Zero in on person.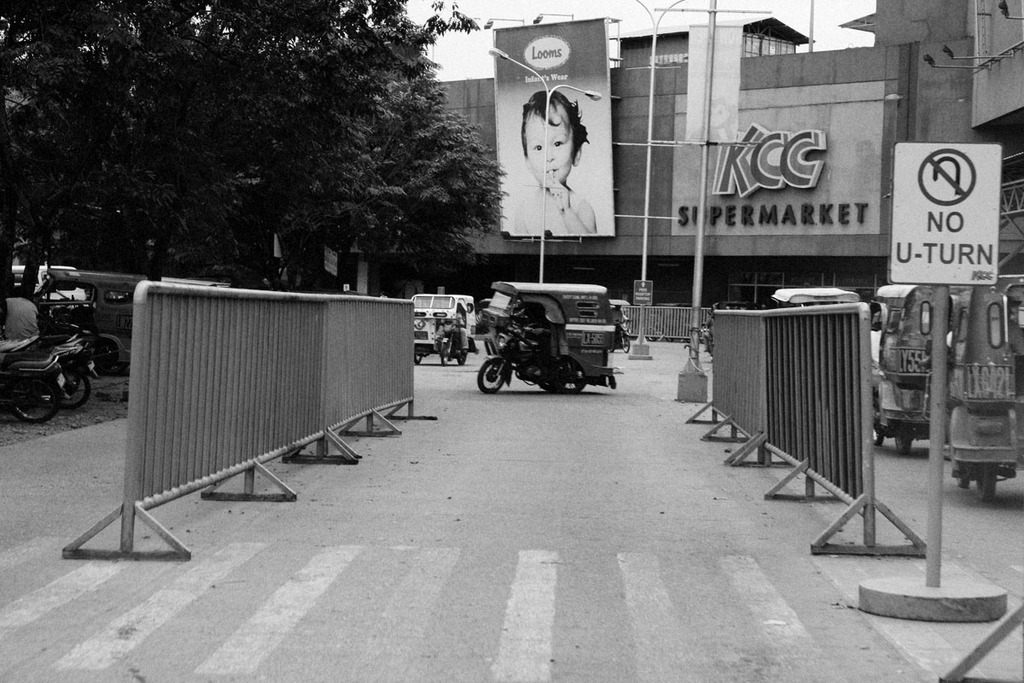
Zeroed in: locate(515, 94, 590, 233).
